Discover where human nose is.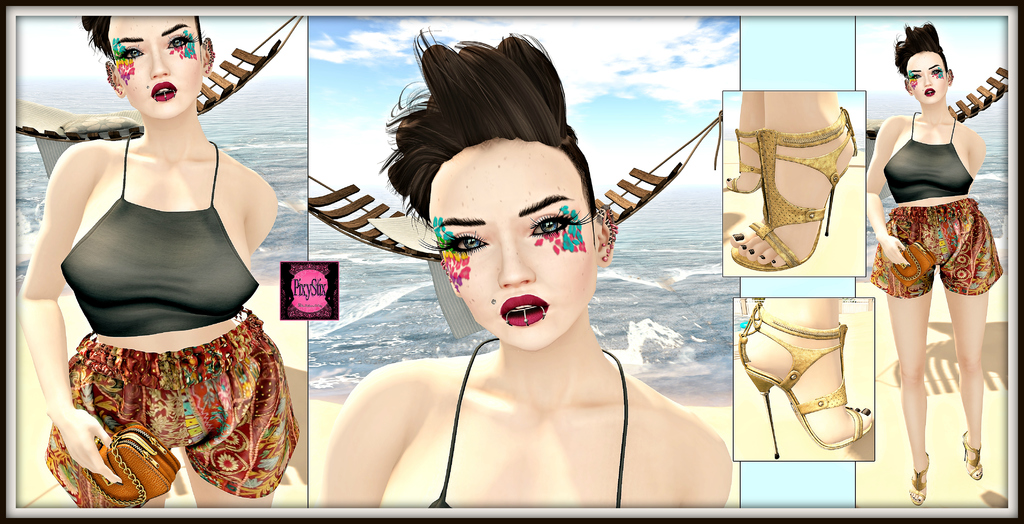
Discovered at pyautogui.locateOnScreen(496, 238, 537, 288).
